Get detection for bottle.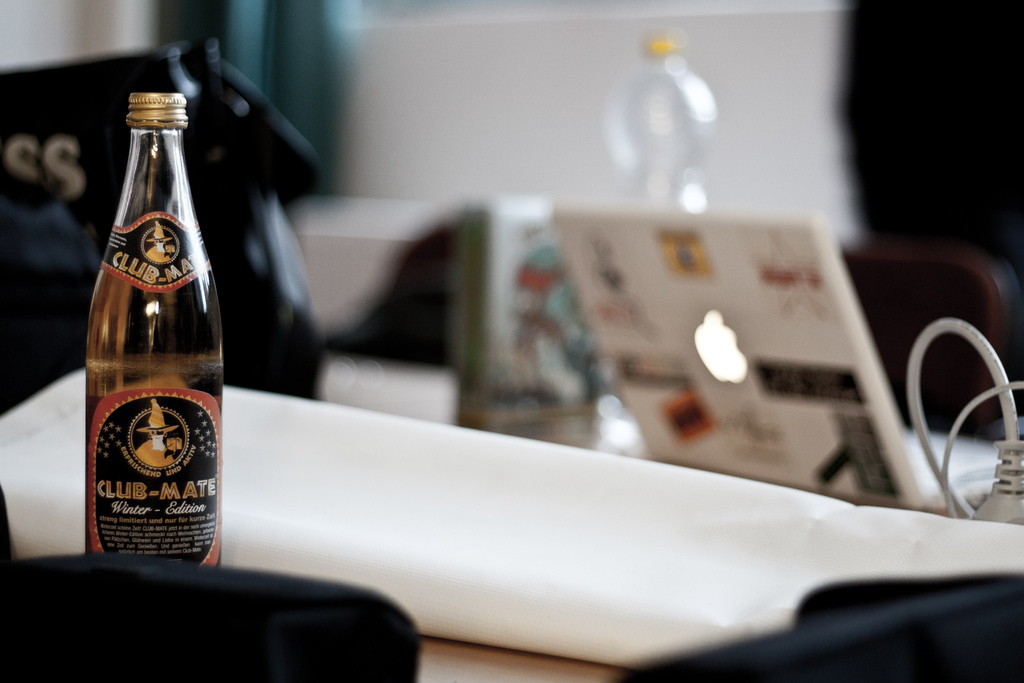
Detection: bbox=(602, 33, 713, 212).
